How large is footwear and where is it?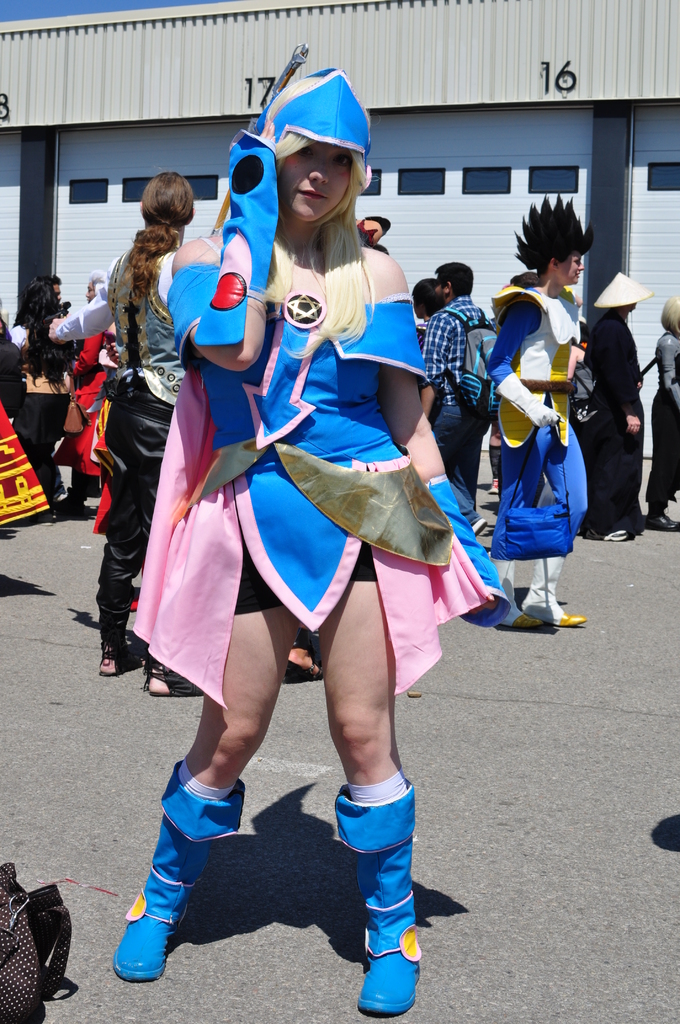
Bounding box: {"left": 643, "top": 509, "right": 679, "bottom": 533}.
